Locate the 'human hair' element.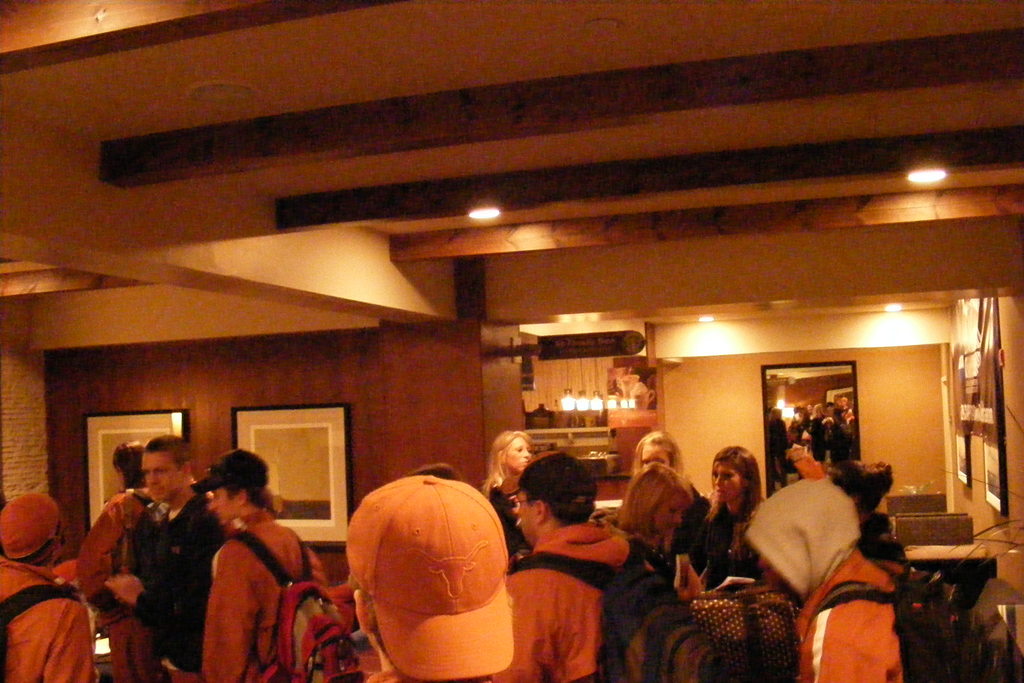
Element bbox: left=113, top=439, right=143, bottom=489.
